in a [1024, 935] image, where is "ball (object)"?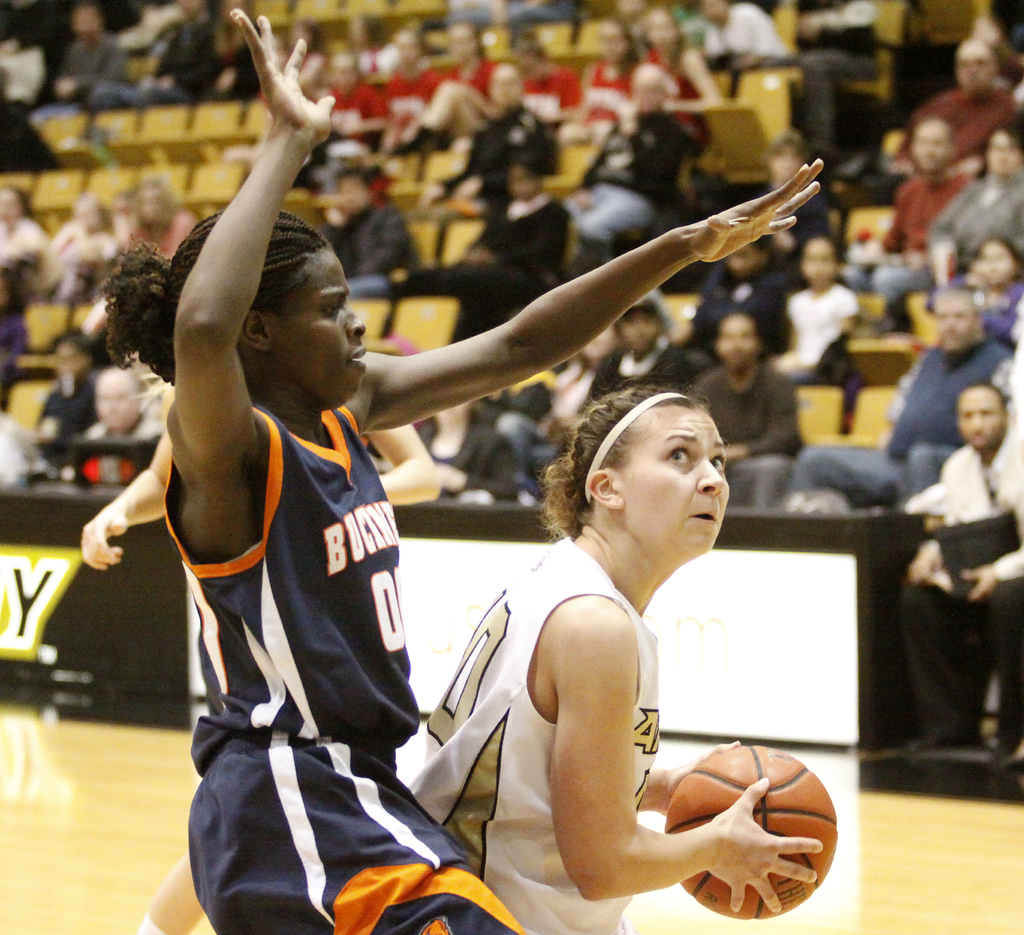
[667,744,835,926].
